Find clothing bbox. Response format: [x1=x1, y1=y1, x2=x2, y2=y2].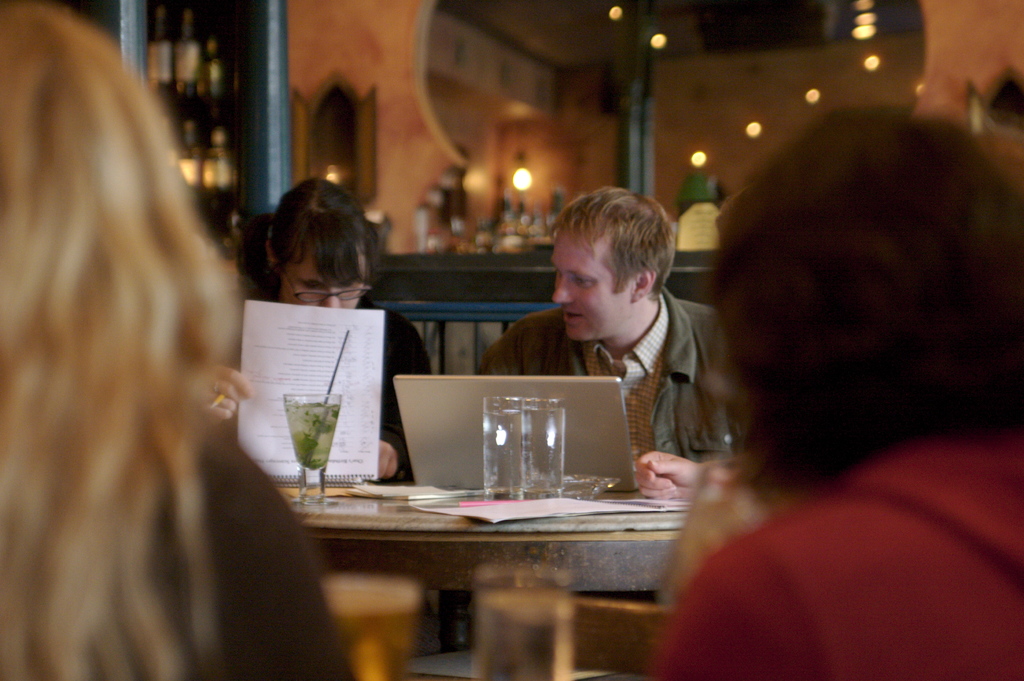
[x1=452, y1=261, x2=751, y2=495].
